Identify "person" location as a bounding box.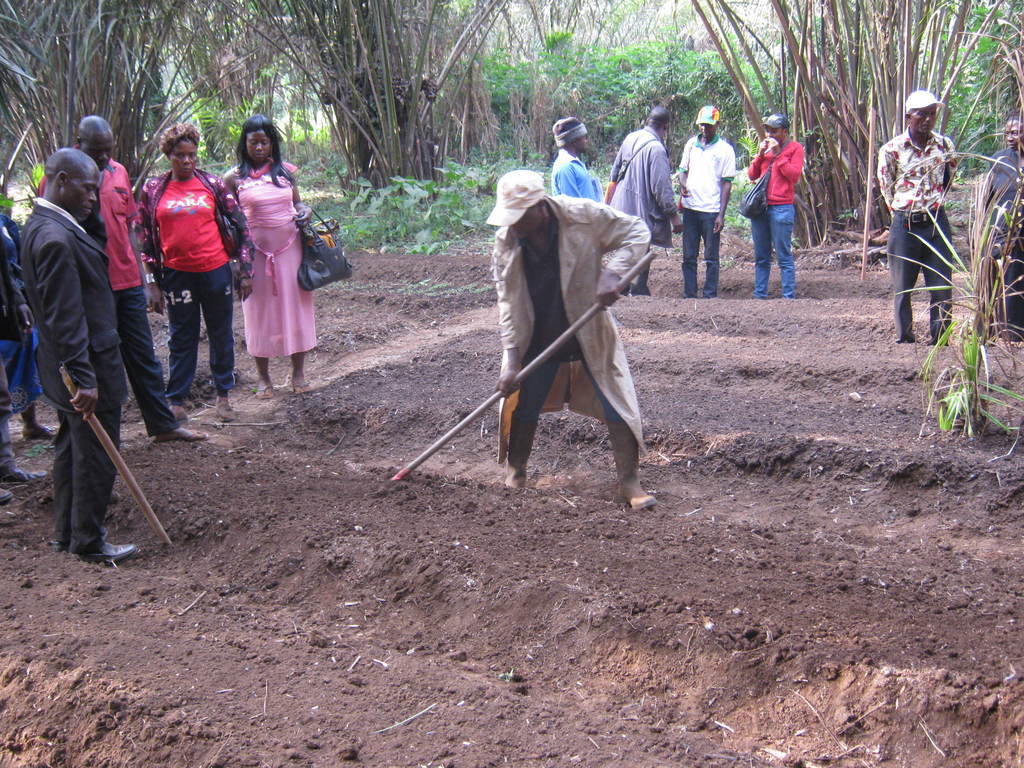
{"x1": 606, "y1": 106, "x2": 684, "y2": 294}.
